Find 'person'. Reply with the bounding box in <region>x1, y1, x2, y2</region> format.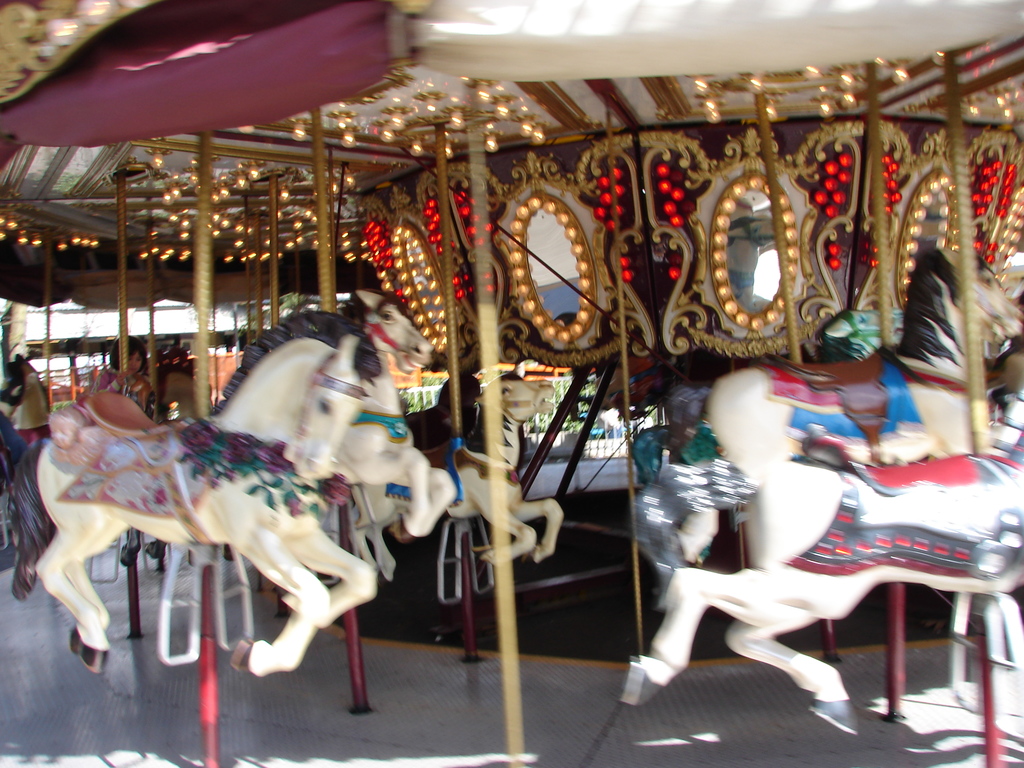
<region>93, 335, 156, 420</region>.
